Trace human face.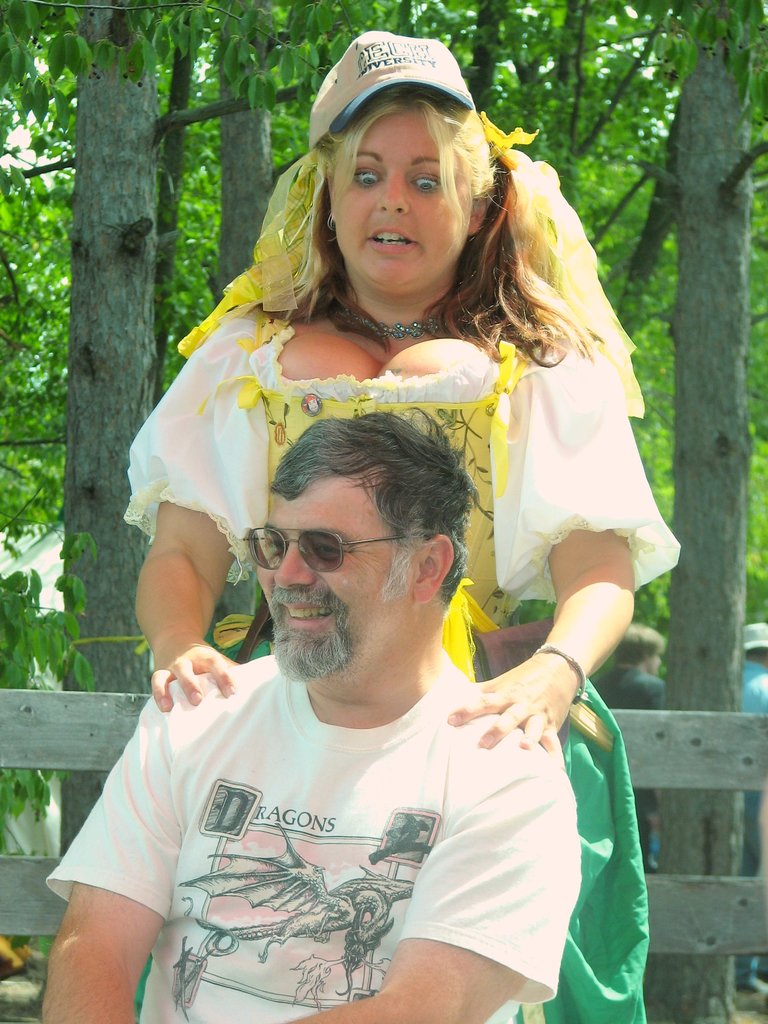
Traced to bbox(325, 92, 472, 287).
